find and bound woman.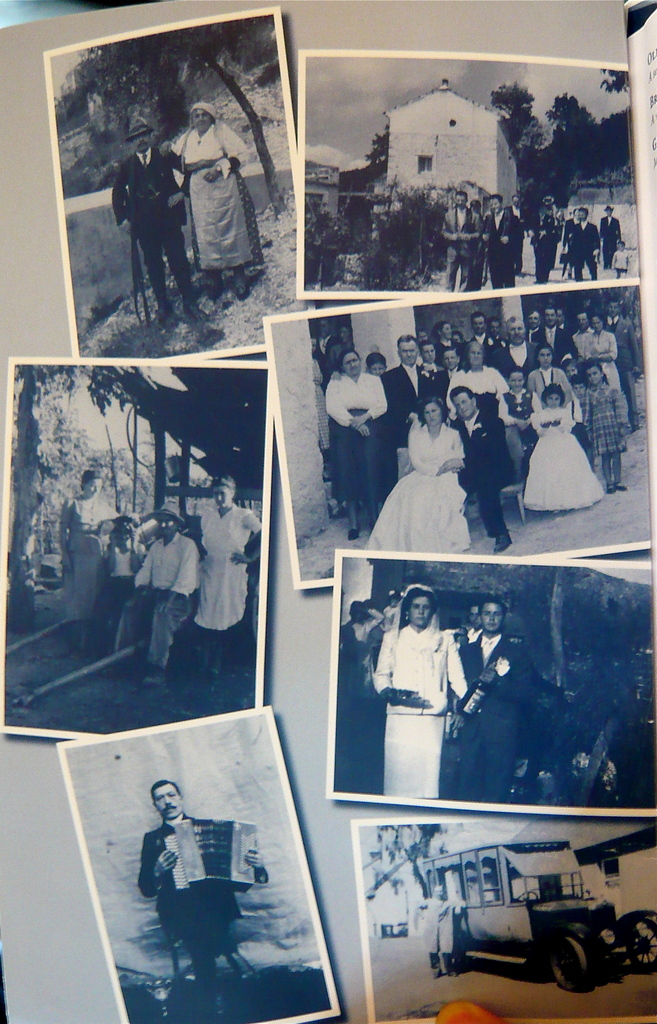
Bound: rect(533, 371, 592, 522).
